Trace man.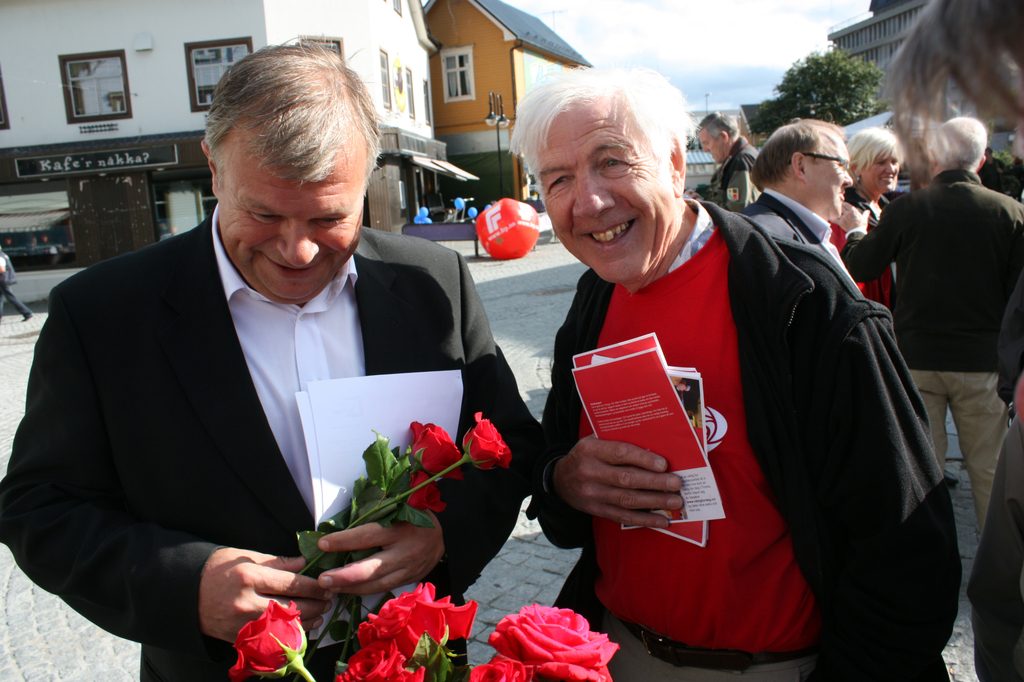
Traced to Rect(526, 69, 965, 681).
